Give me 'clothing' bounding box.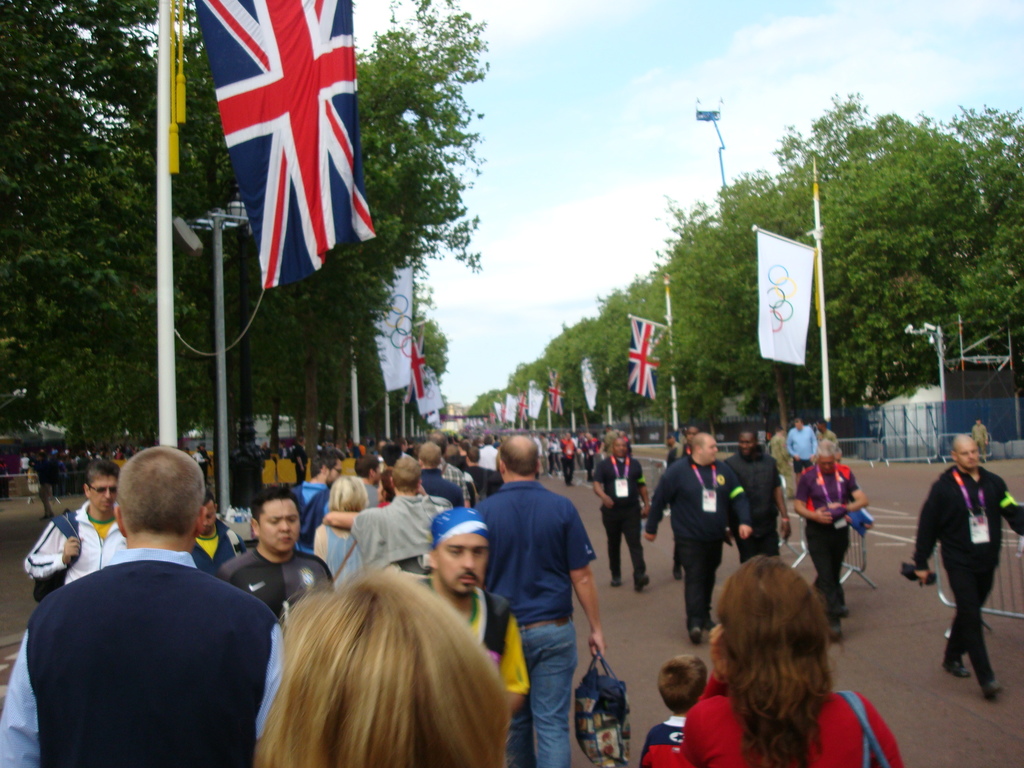
(x1=722, y1=450, x2=779, y2=563).
